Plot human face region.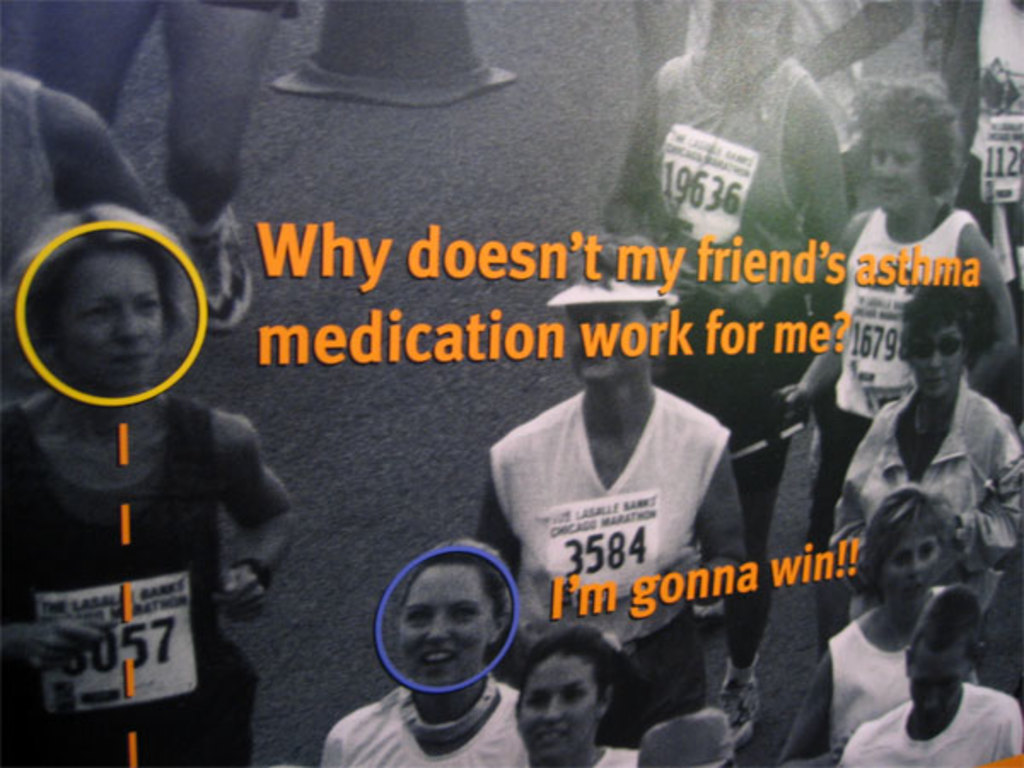
Plotted at [908, 317, 966, 394].
